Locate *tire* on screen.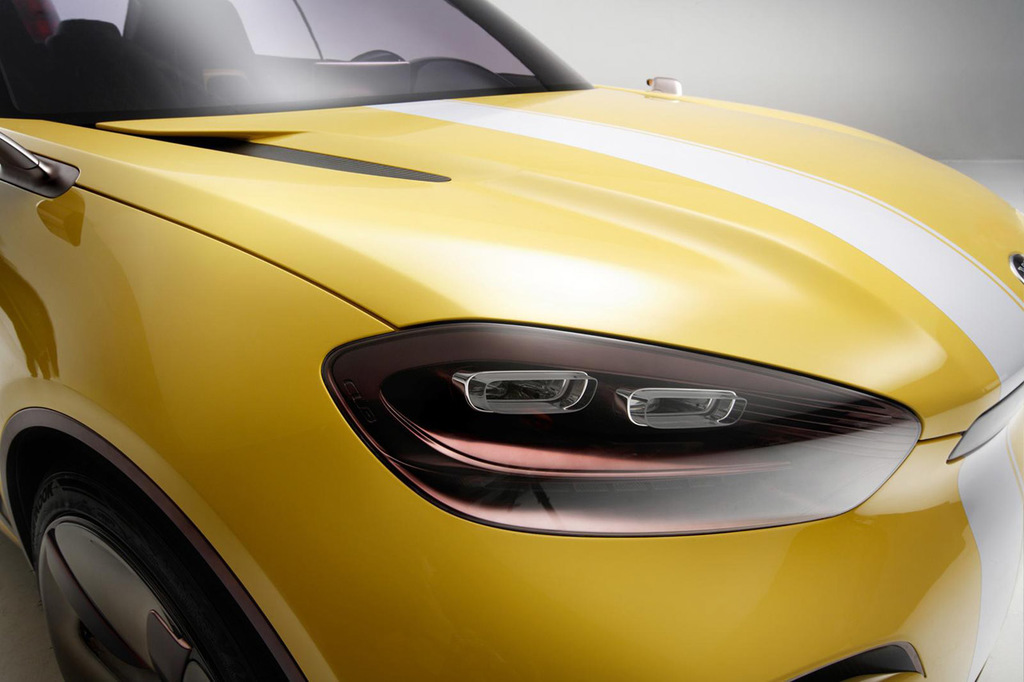
On screen at <bbox>28, 466, 292, 681</bbox>.
